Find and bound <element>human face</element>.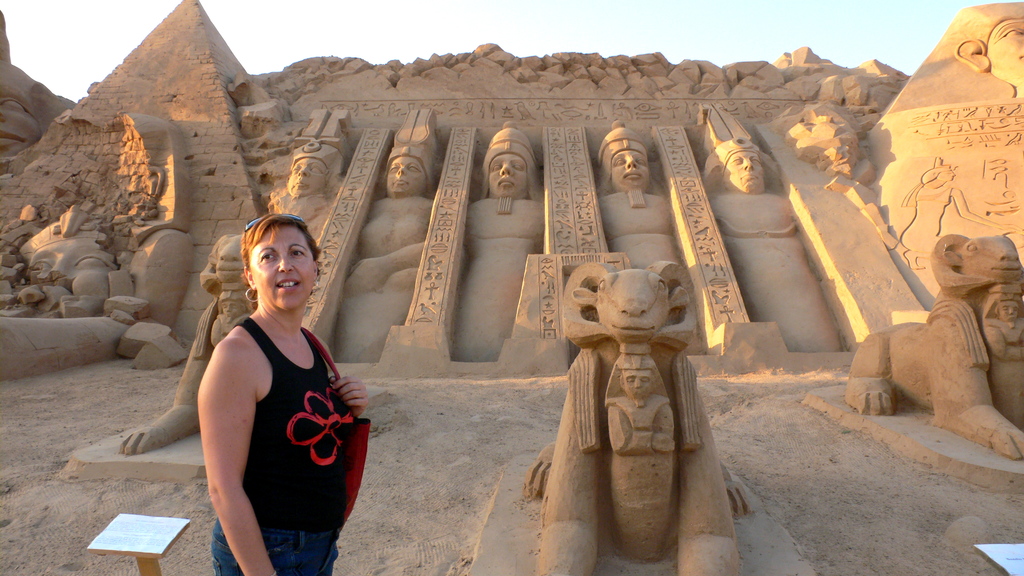
Bound: (left=386, top=158, right=424, bottom=195).
